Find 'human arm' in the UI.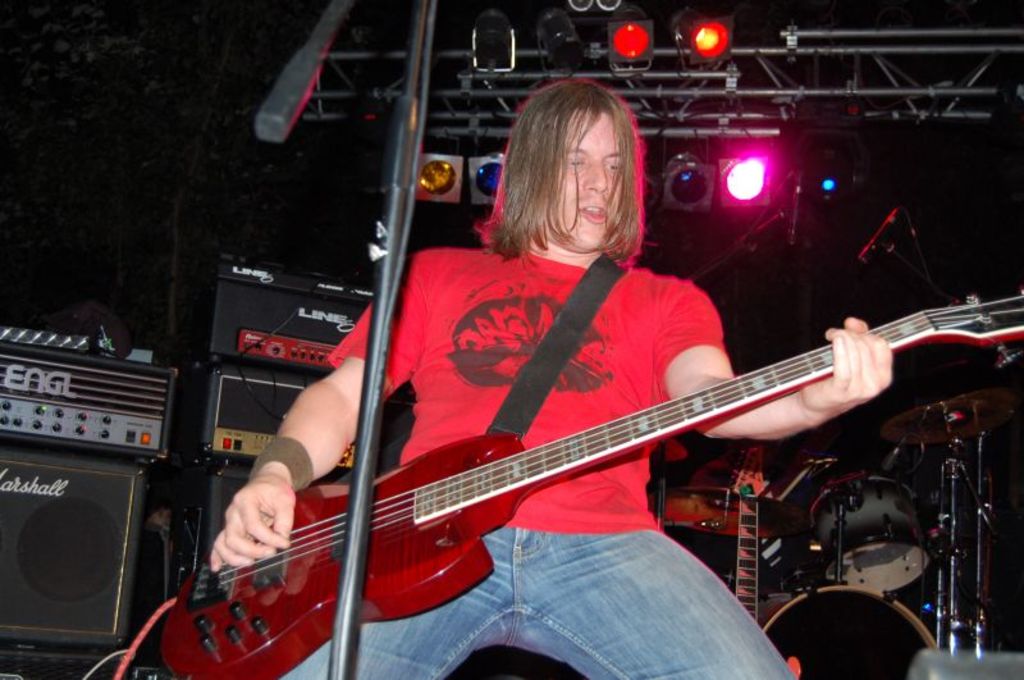
UI element at (221,359,393,516).
